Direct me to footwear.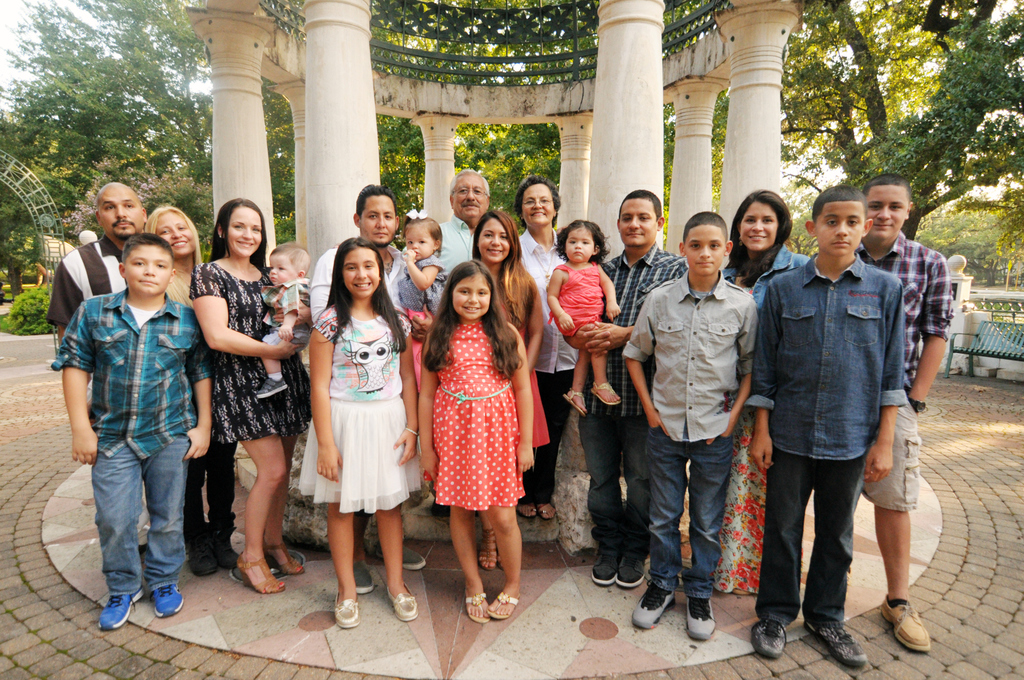
Direction: Rect(212, 525, 238, 570).
